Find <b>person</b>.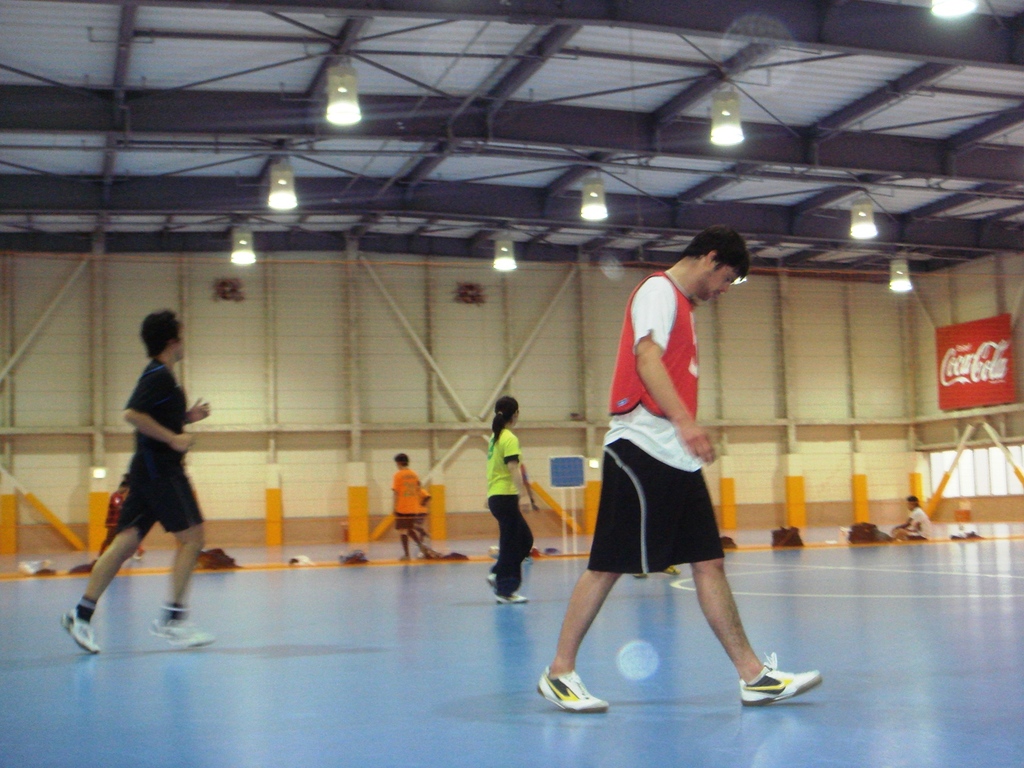
x1=391, y1=449, x2=428, y2=563.
